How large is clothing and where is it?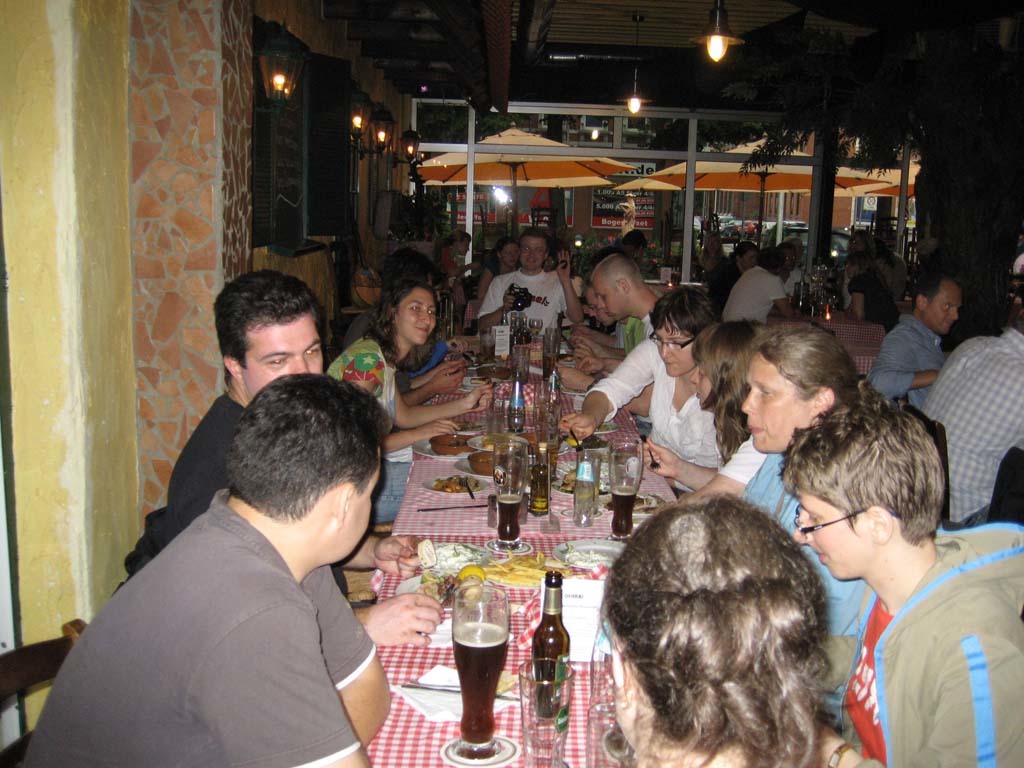
Bounding box: region(412, 339, 456, 375).
